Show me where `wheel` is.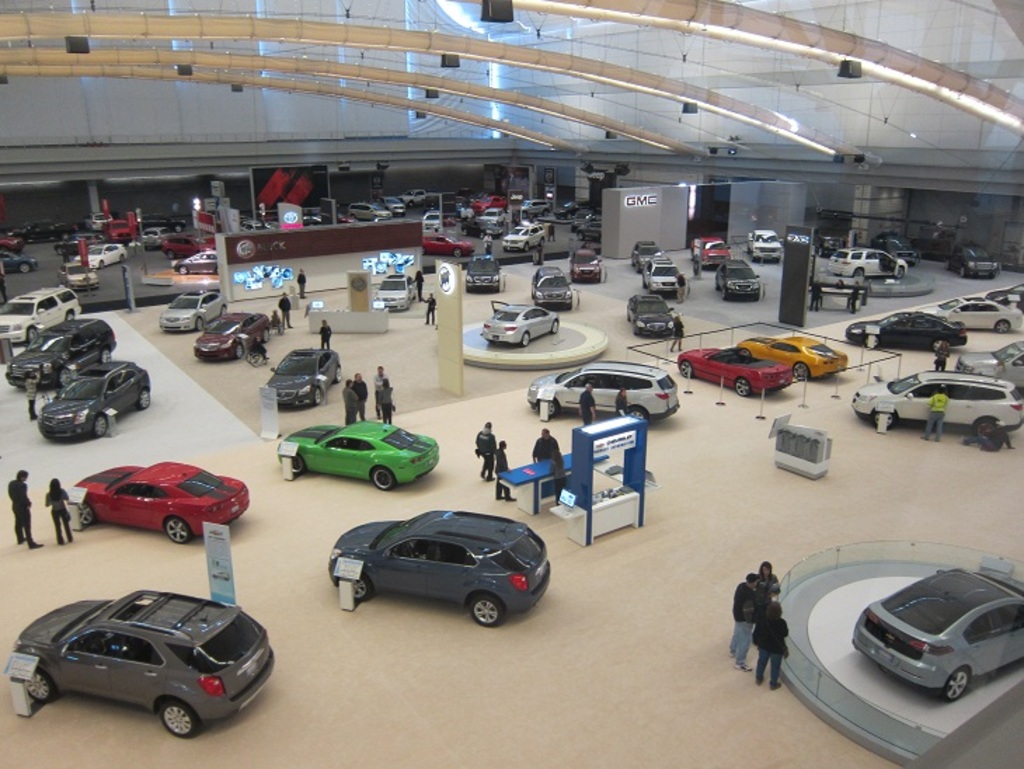
`wheel` is at 244, 351, 248, 359.
